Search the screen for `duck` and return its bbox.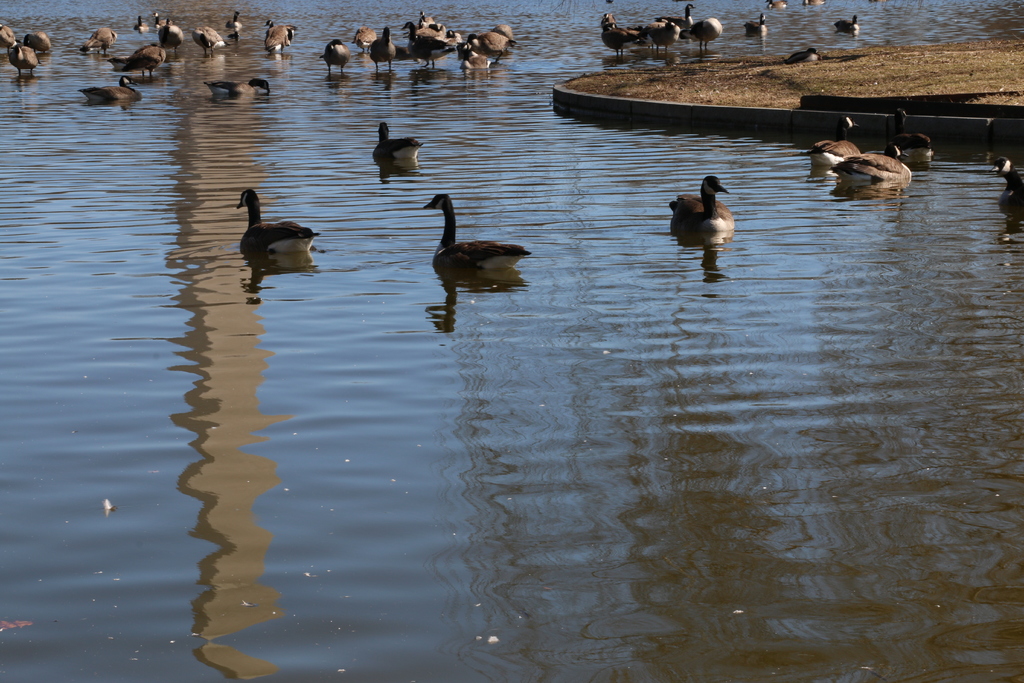
Found: rect(7, 26, 56, 63).
